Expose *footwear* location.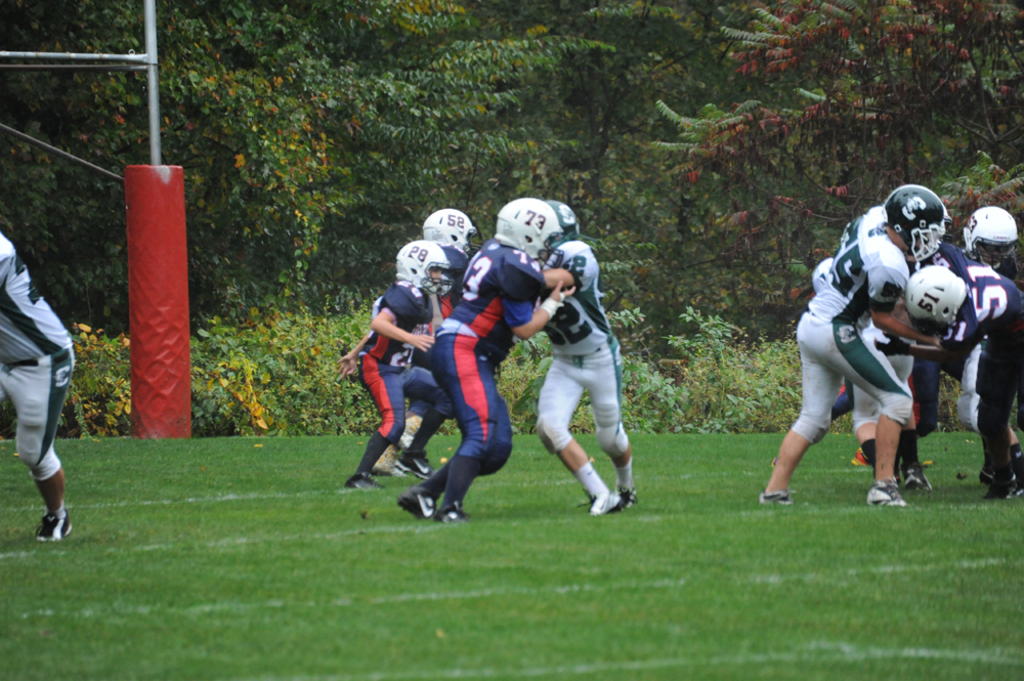
Exposed at 34/508/75/546.
